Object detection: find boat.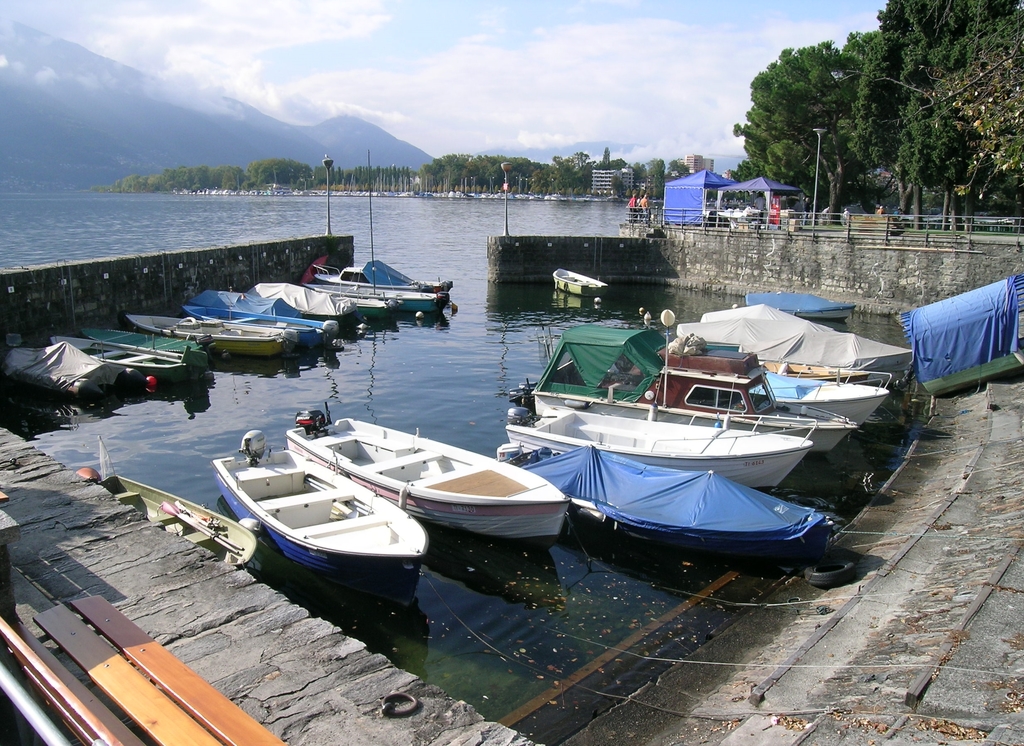
bbox=[81, 459, 264, 574].
